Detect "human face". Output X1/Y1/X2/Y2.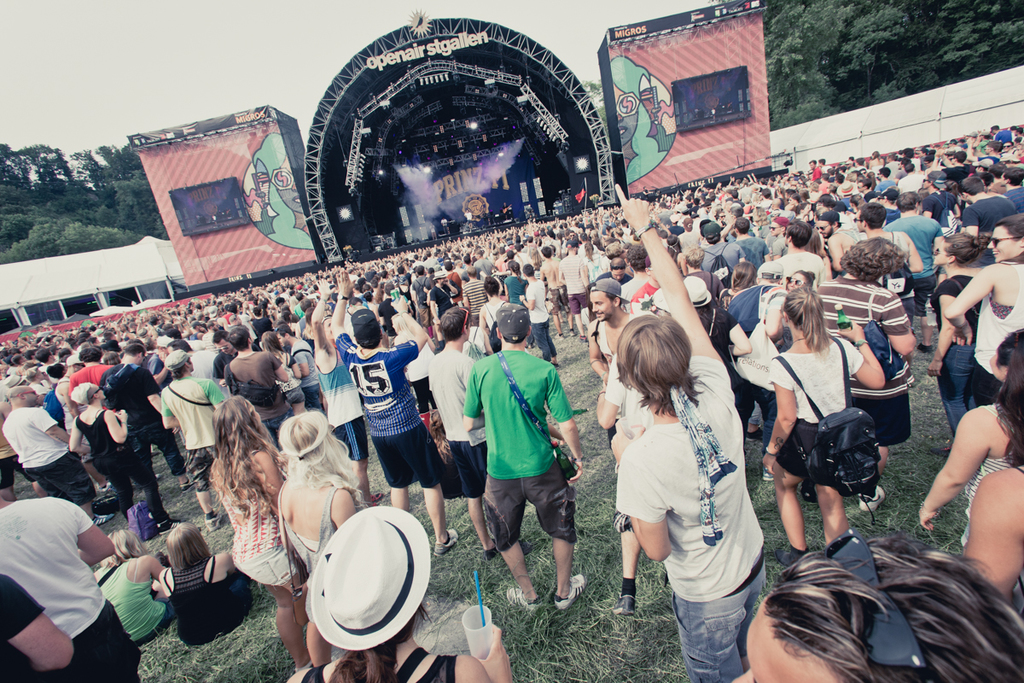
987/225/1021/264.
